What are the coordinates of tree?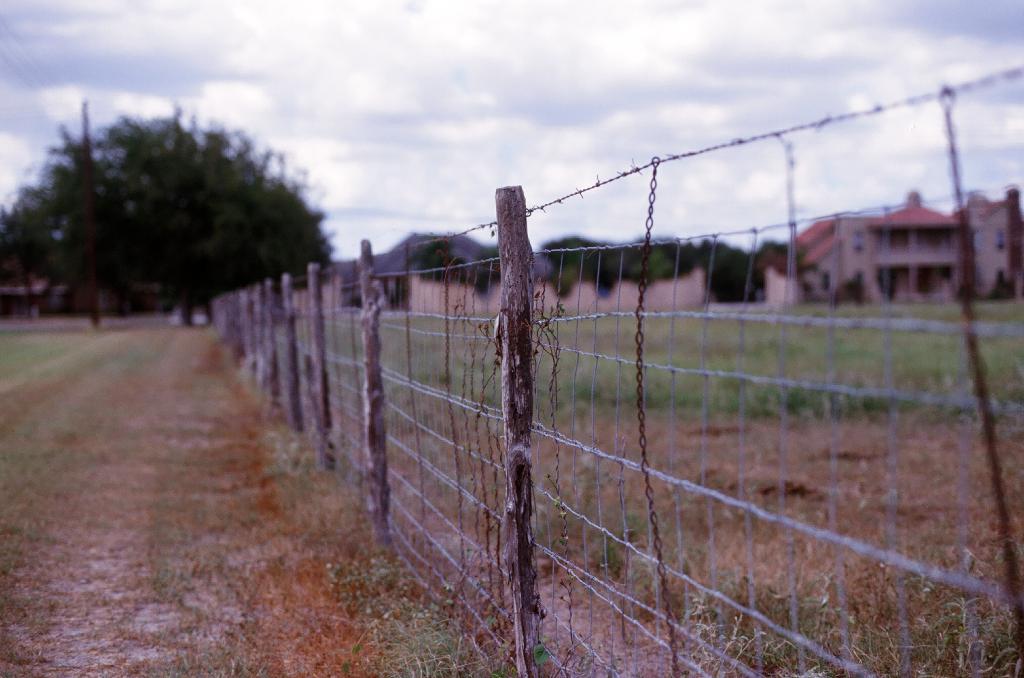
0, 102, 339, 320.
